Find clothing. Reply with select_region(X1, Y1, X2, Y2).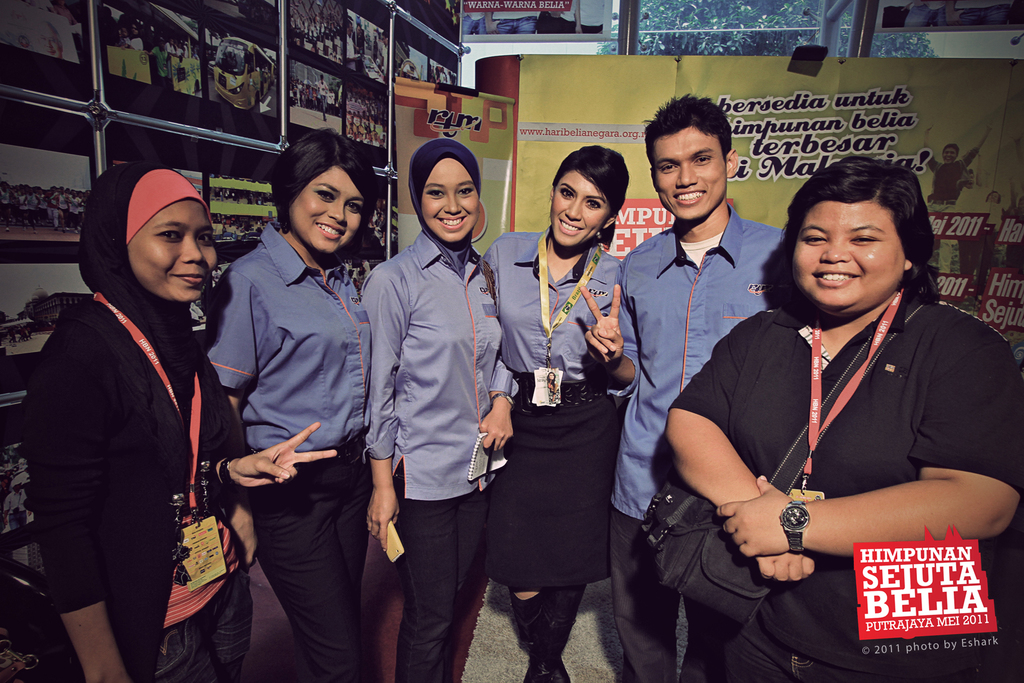
select_region(694, 246, 1000, 630).
